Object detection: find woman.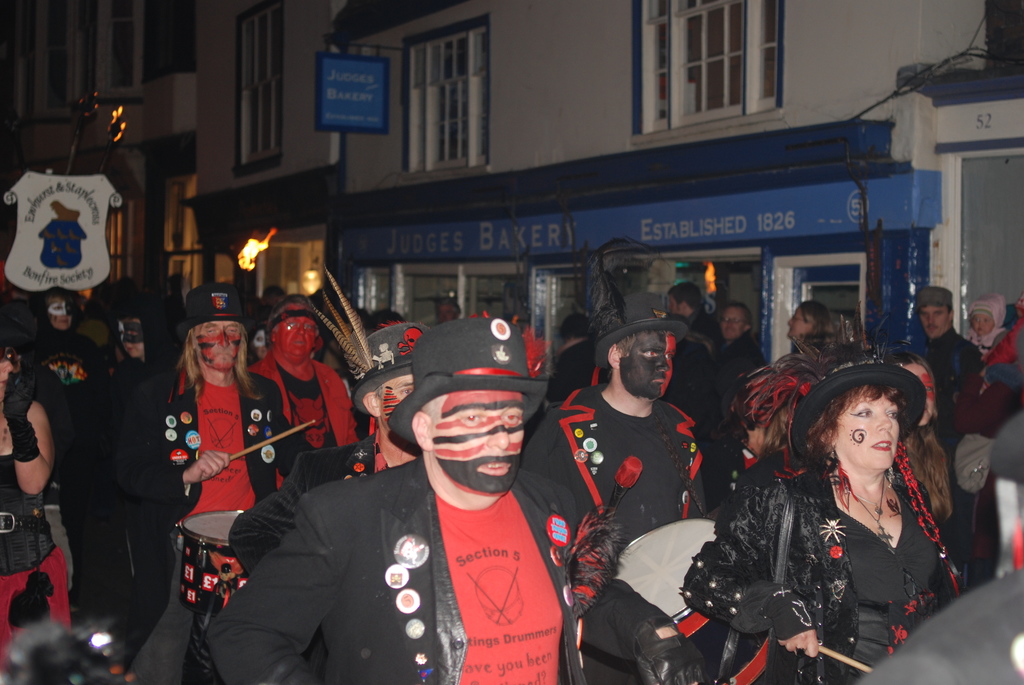
{"x1": 772, "y1": 347, "x2": 971, "y2": 677}.
